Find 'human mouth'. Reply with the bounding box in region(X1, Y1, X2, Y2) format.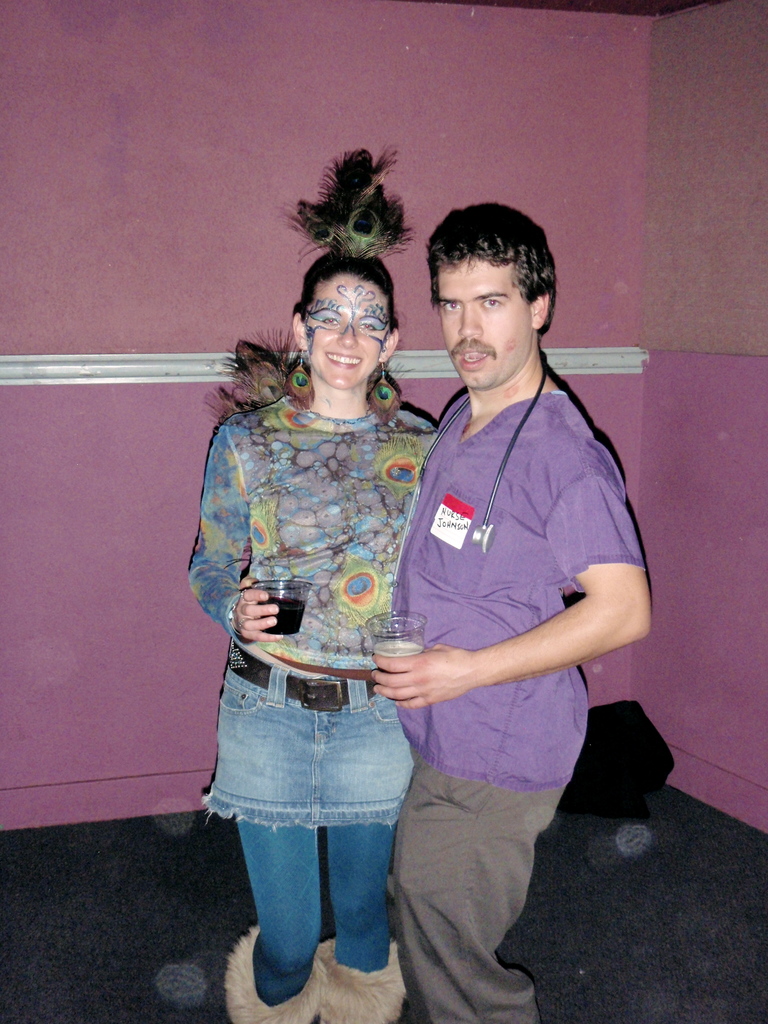
region(325, 353, 362, 370).
